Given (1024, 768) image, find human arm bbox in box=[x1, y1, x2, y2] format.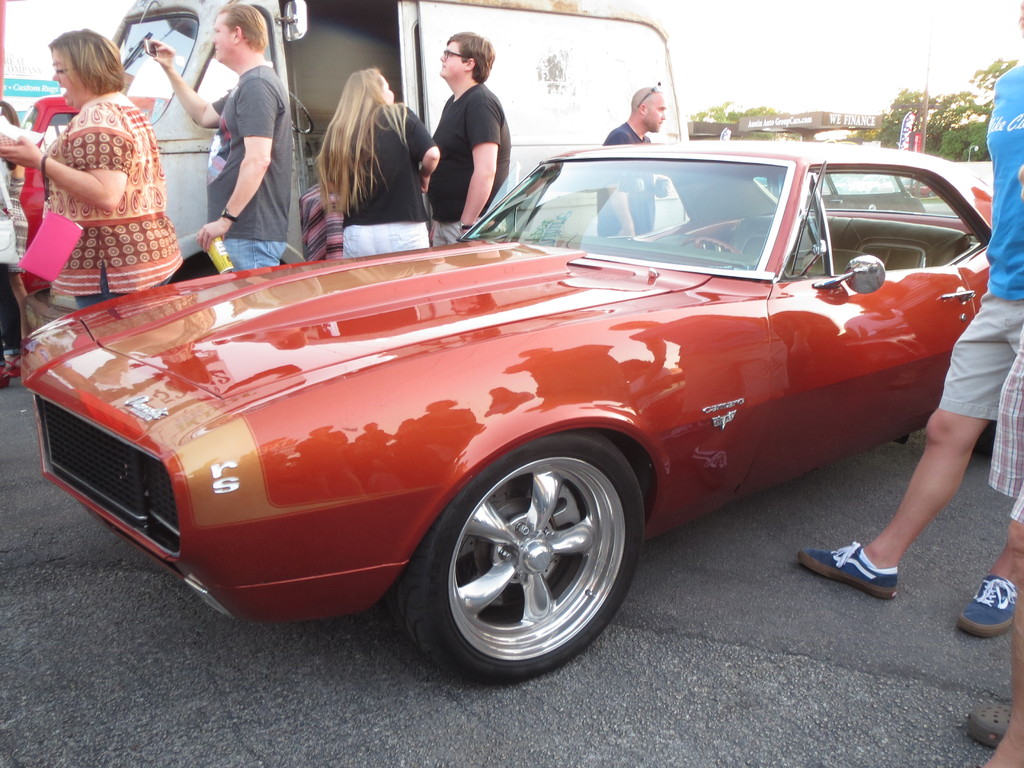
box=[460, 93, 501, 242].
